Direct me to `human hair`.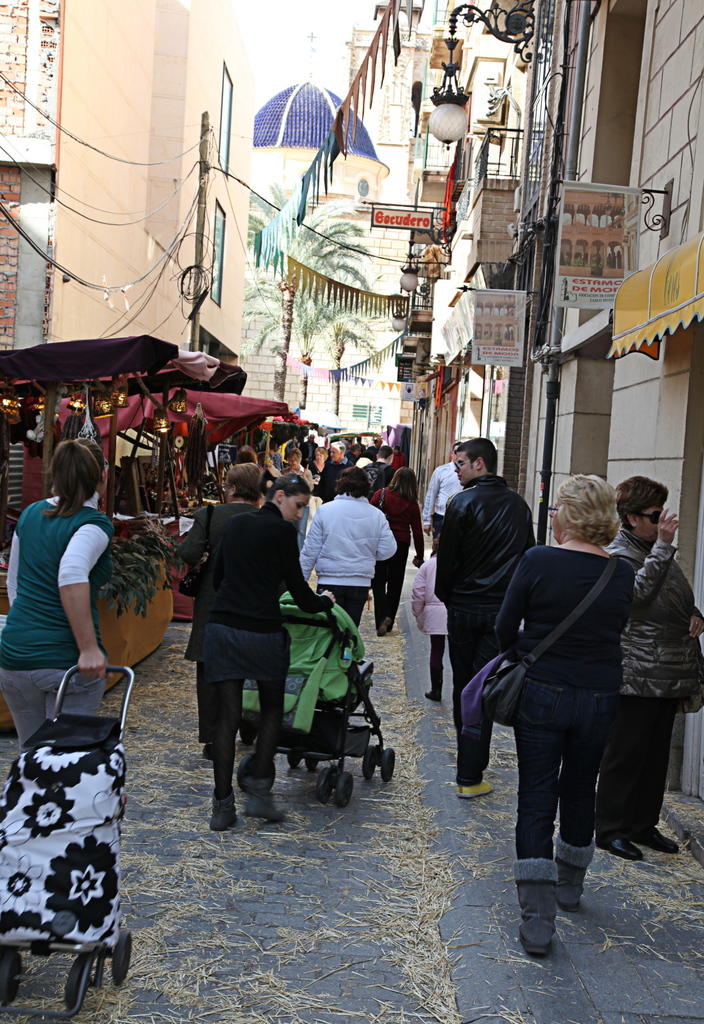
Direction: select_region(387, 468, 420, 502).
